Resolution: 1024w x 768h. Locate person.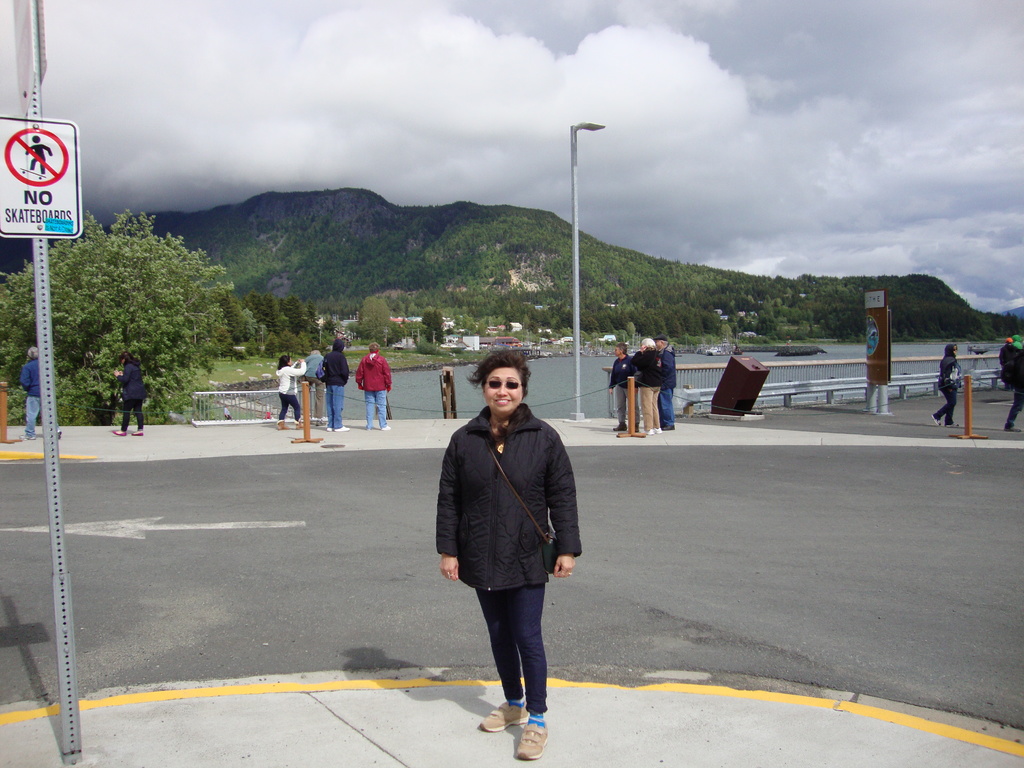
l=435, t=353, r=582, b=761.
